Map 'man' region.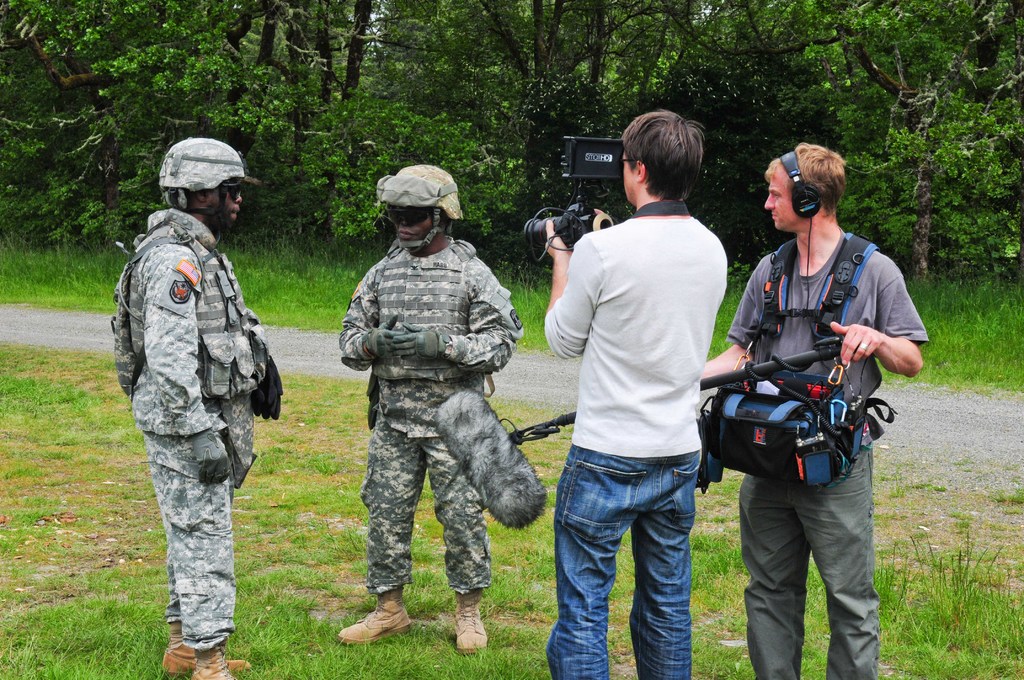
Mapped to select_region(698, 143, 927, 679).
